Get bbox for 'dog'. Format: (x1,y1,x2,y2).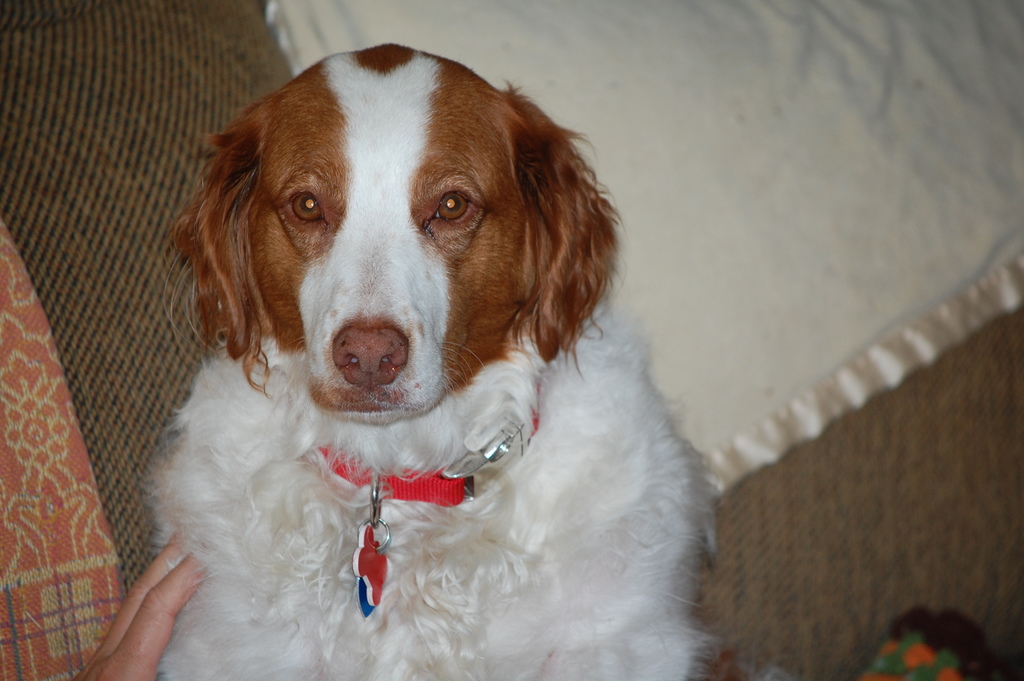
(139,41,720,680).
